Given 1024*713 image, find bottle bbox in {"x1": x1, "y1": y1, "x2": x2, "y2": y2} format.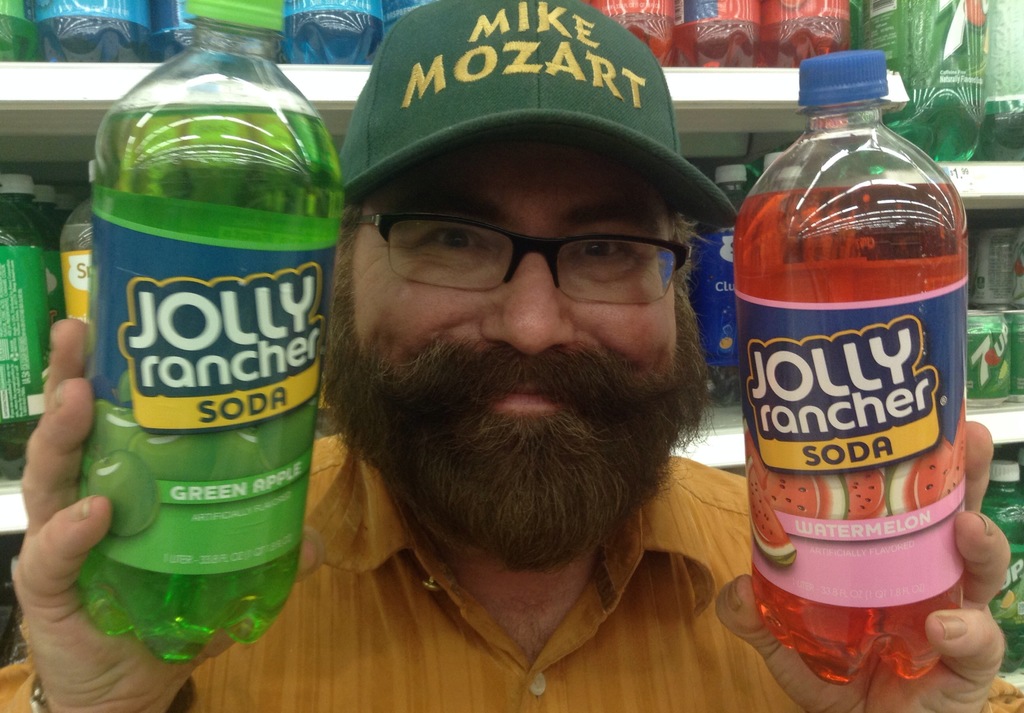
{"x1": 269, "y1": 0, "x2": 397, "y2": 65}.
